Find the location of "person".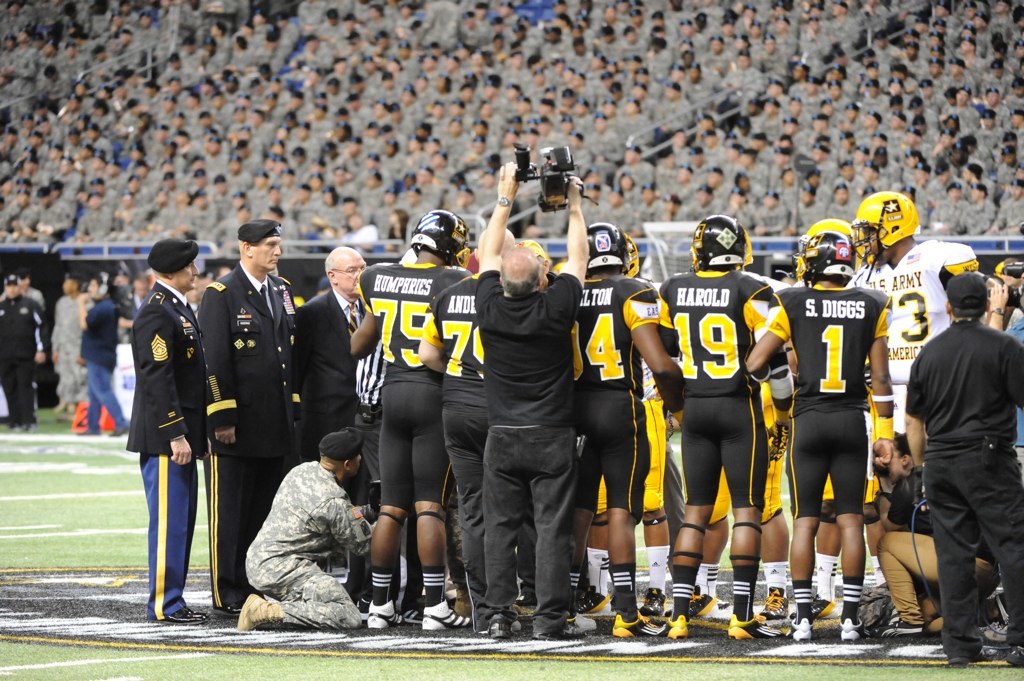
Location: pyautogui.locateOnScreen(3, 268, 48, 310).
